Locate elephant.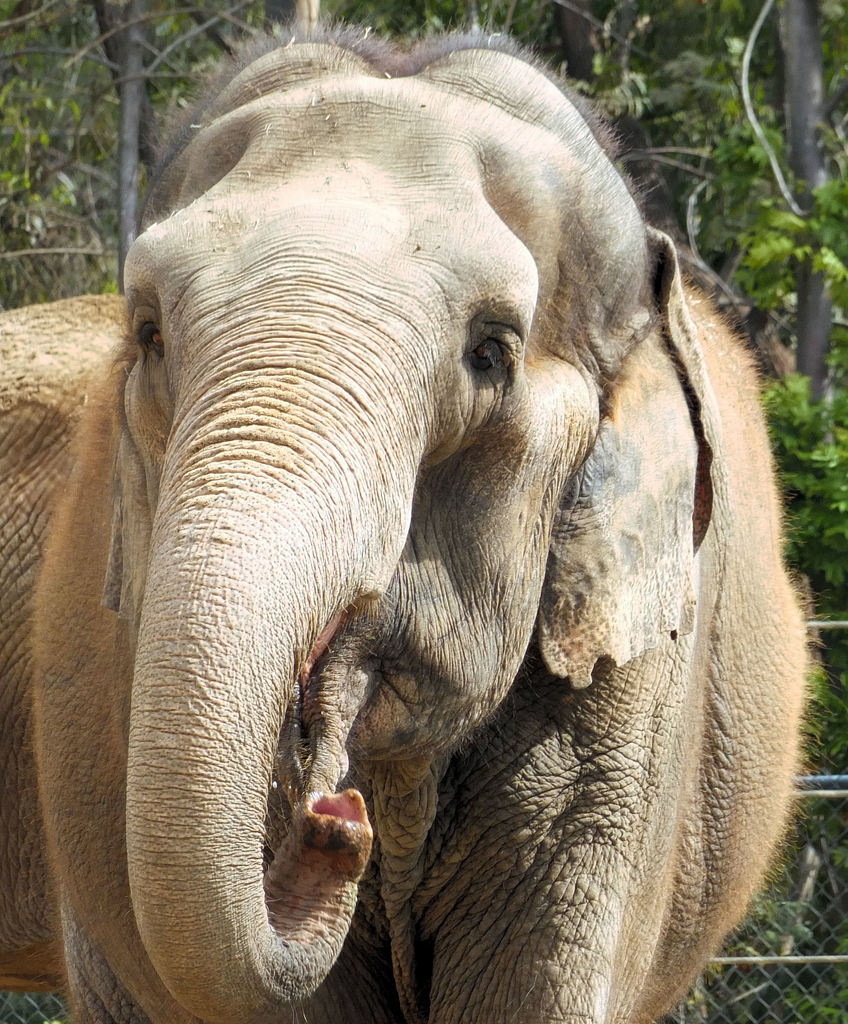
Bounding box: {"x1": 4, "y1": 31, "x2": 815, "y2": 1021}.
